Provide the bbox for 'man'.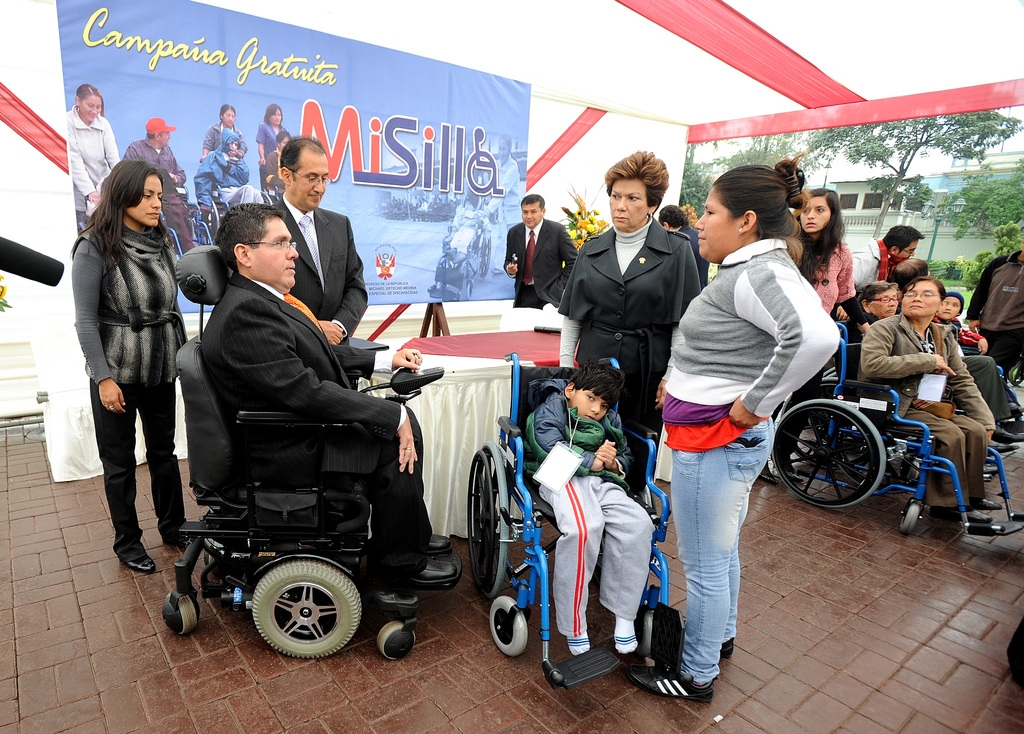
left=505, top=192, right=584, bottom=335.
